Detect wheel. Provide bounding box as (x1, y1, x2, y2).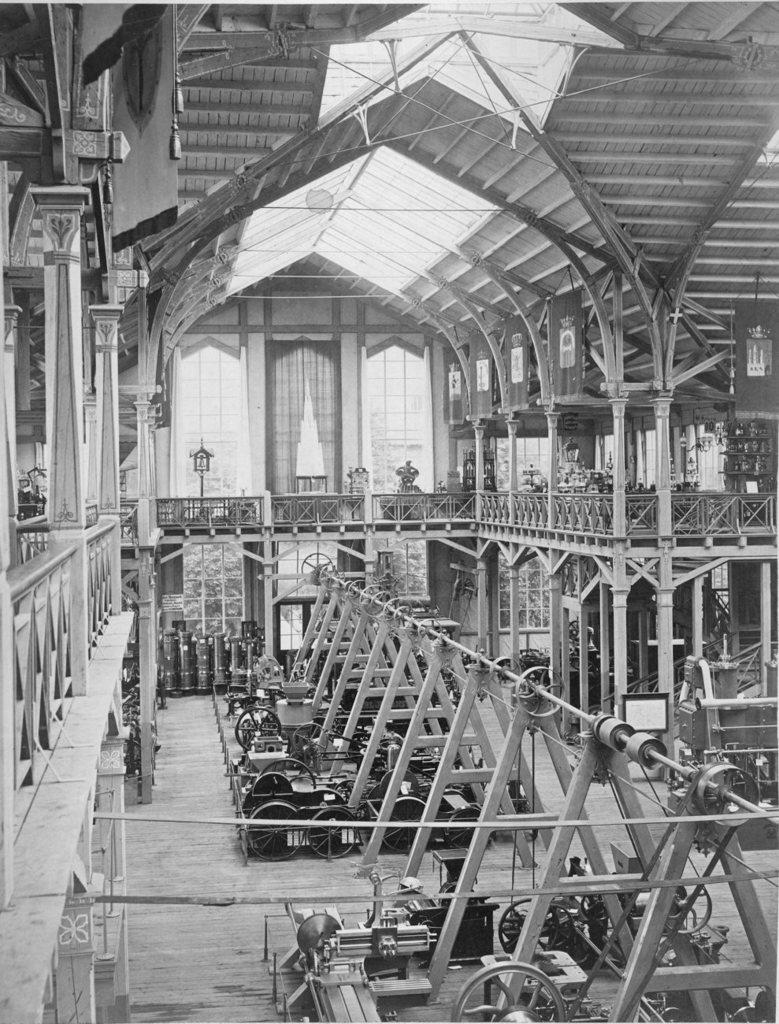
(454, 960, 558, 1023).
